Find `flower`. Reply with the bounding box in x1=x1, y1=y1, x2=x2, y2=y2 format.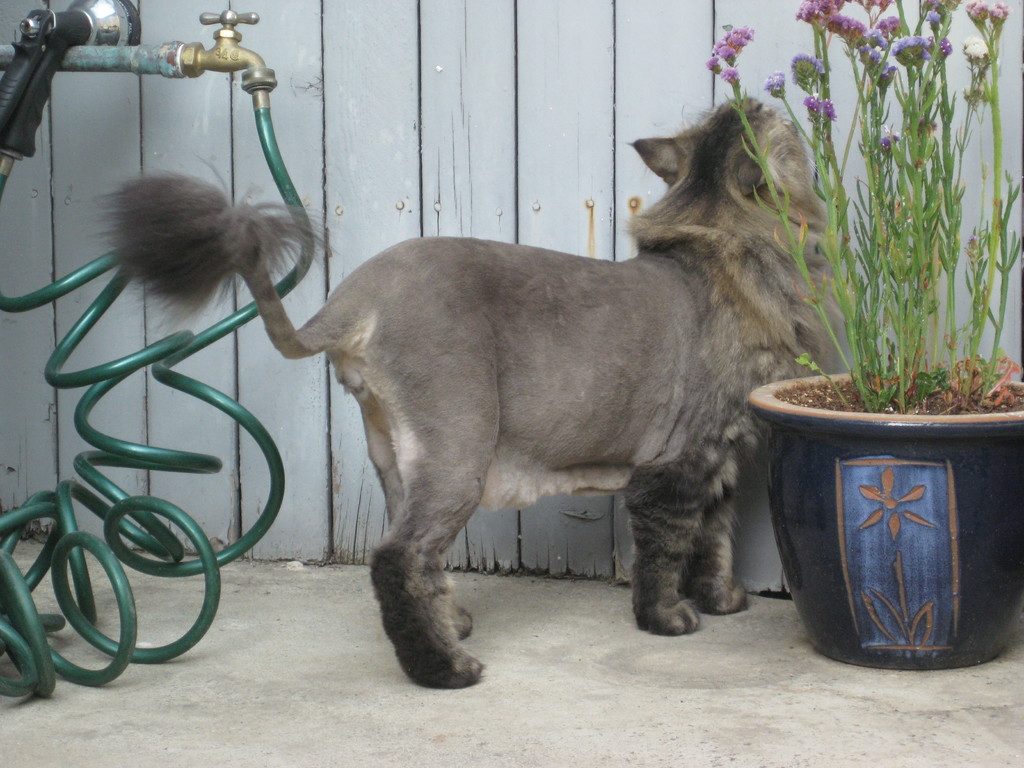
x1=706, y1=56, x2=721, y2=70.
